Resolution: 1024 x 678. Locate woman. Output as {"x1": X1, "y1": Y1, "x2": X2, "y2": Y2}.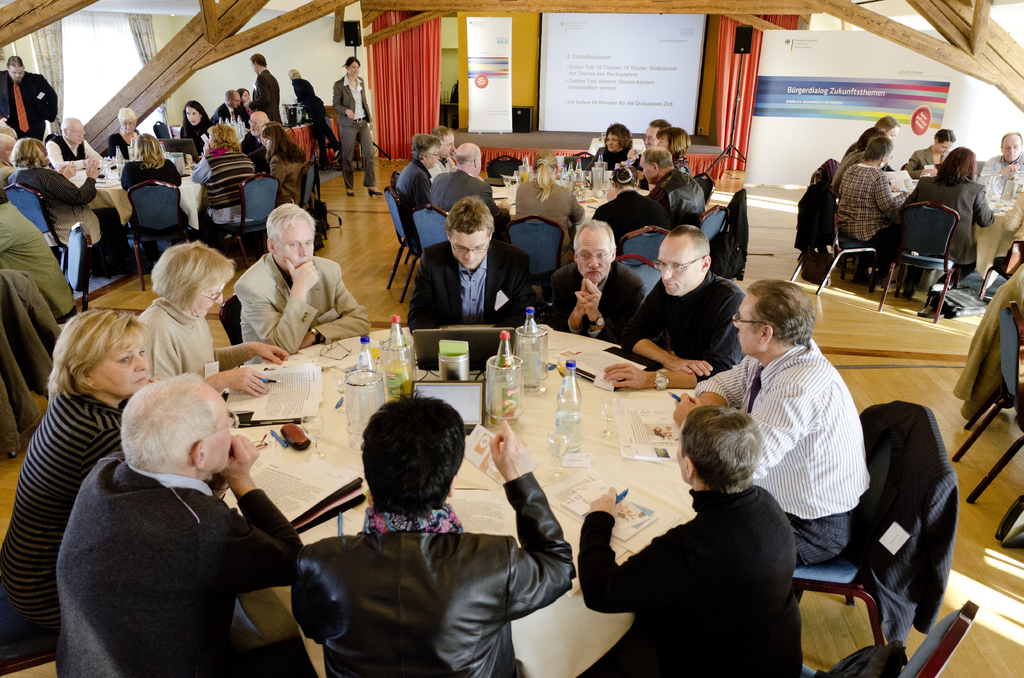
{"x1": 116, "y1": 132, "x2": 185, "y2": 236}.
